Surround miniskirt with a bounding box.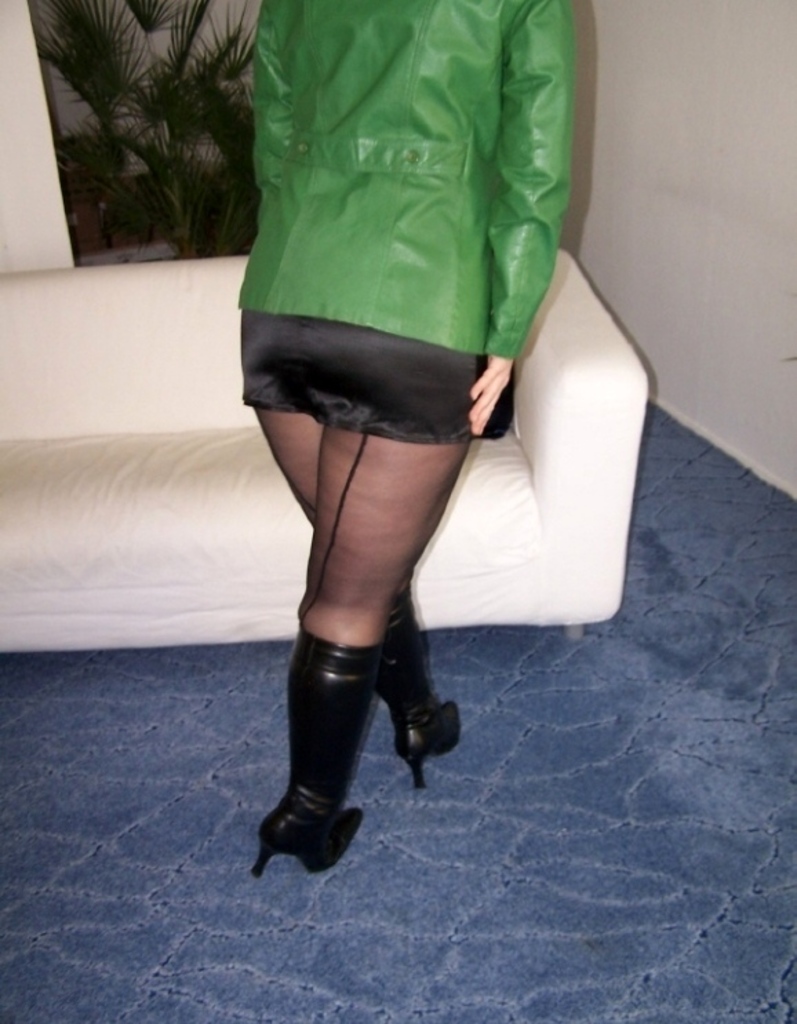
BBox(236, 306, 477, 447).
